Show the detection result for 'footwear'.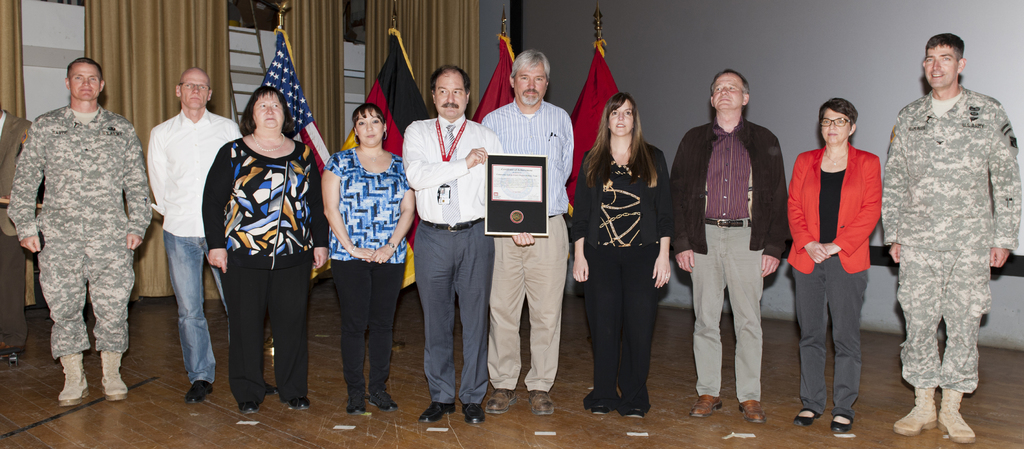
(x1=461, y1=402, x2=487, y2=425).
